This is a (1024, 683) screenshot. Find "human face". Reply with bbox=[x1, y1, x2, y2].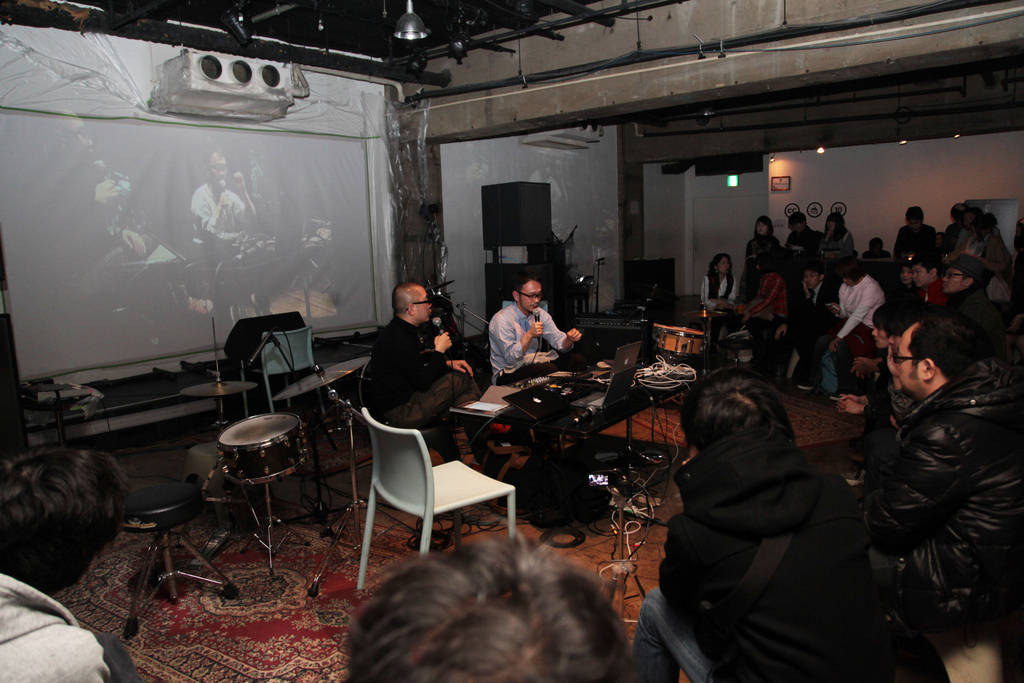
bbox=[413, 287, 433, 321].
